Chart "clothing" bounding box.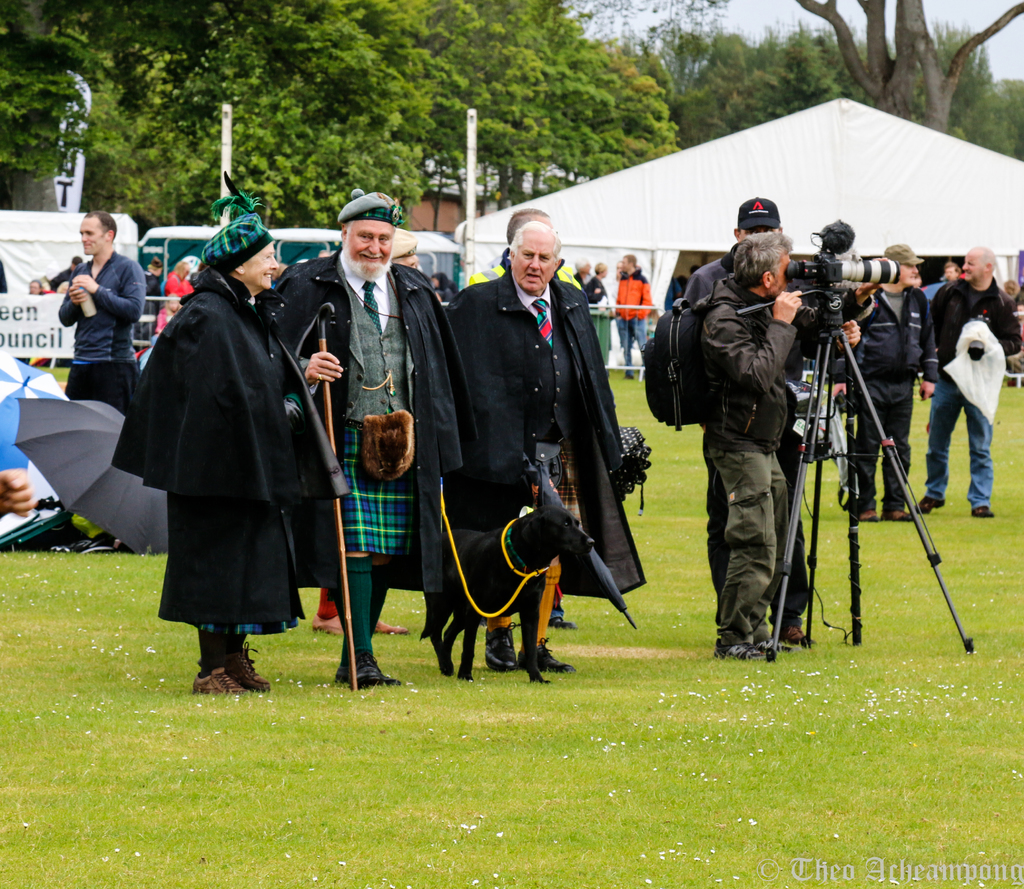
Charted: {"x1": 149, "y1": 268, "x2": 192, "y2": 332}.
